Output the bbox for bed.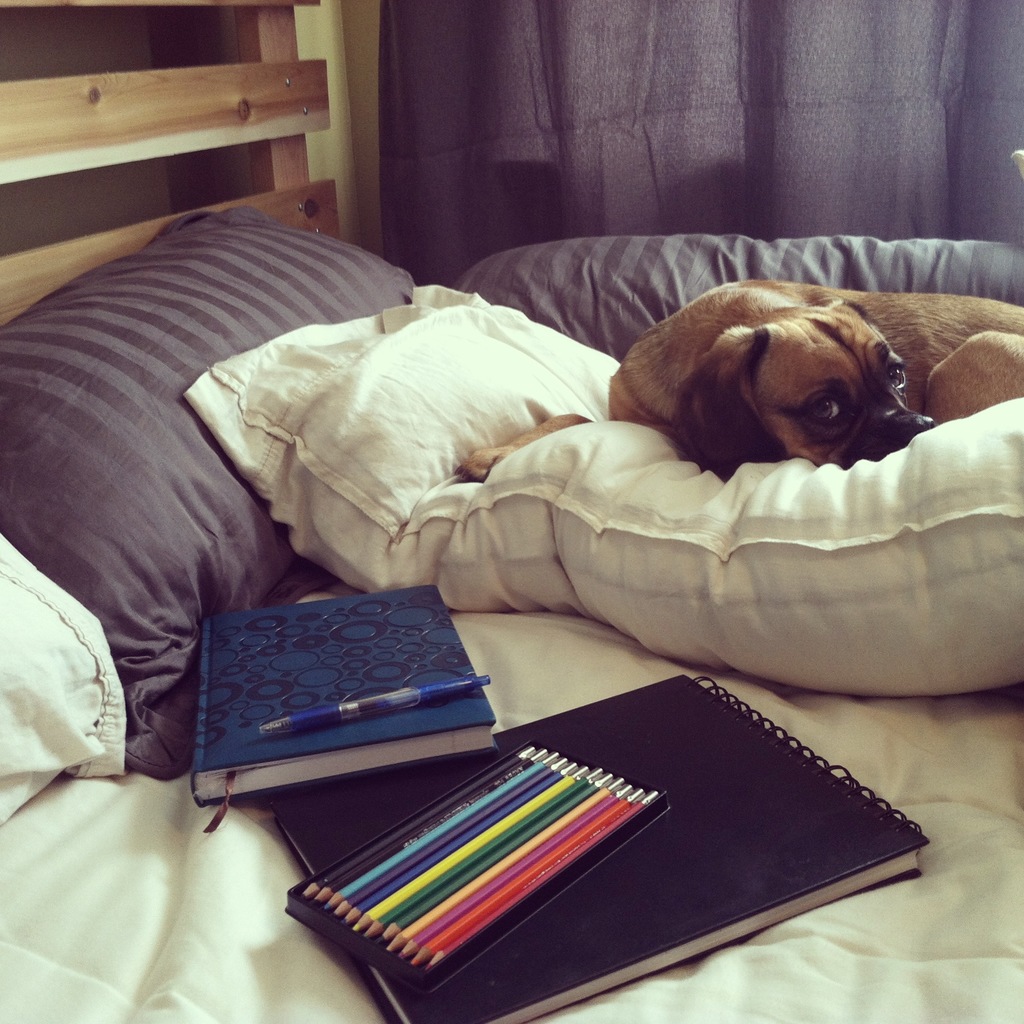
rect(0, 0, 1023, 1023).
